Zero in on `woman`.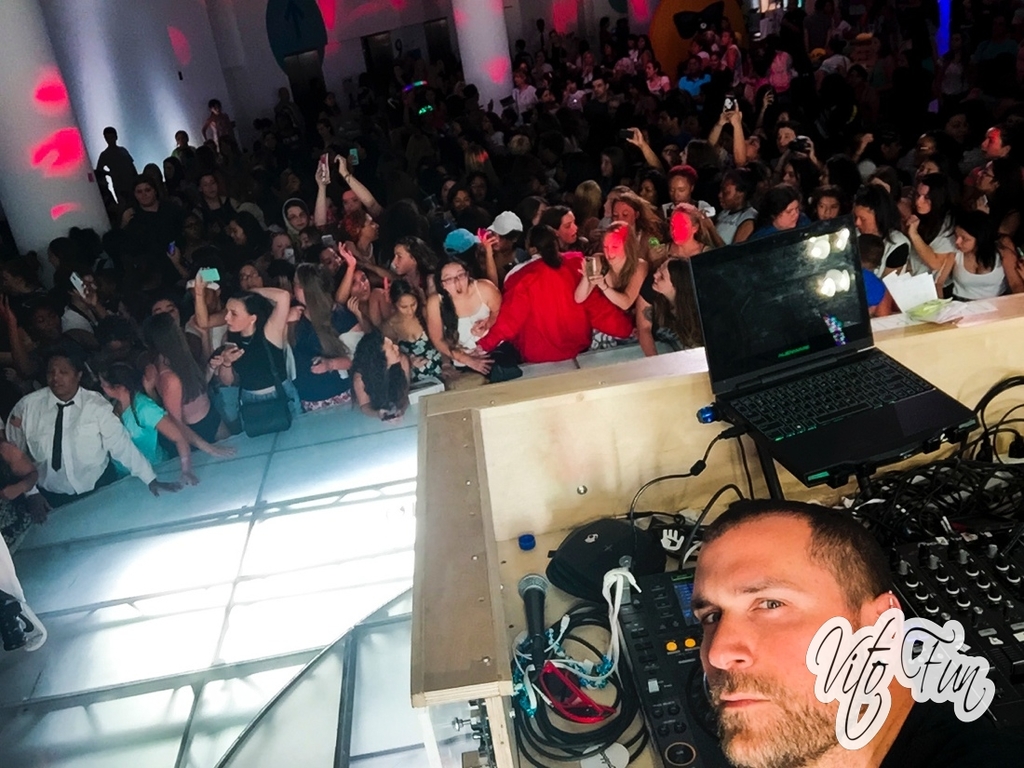
Zeroed in: 345,264,394,333.
